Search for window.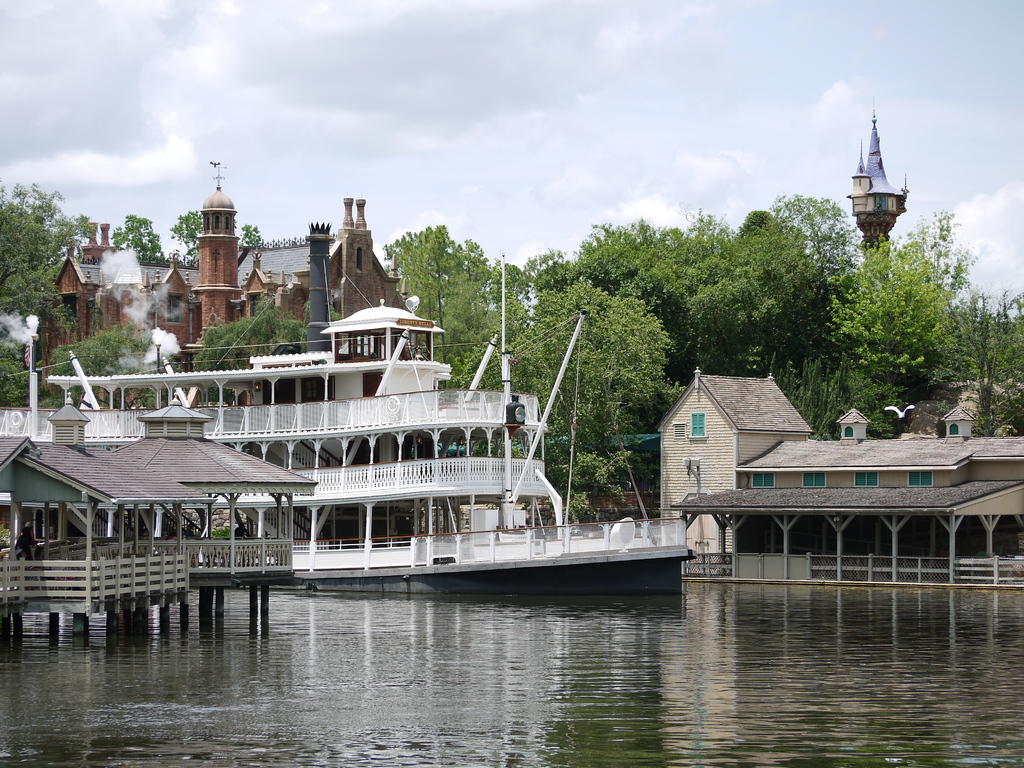
Found at (left=852, top=470, right=878, bottom=490).
